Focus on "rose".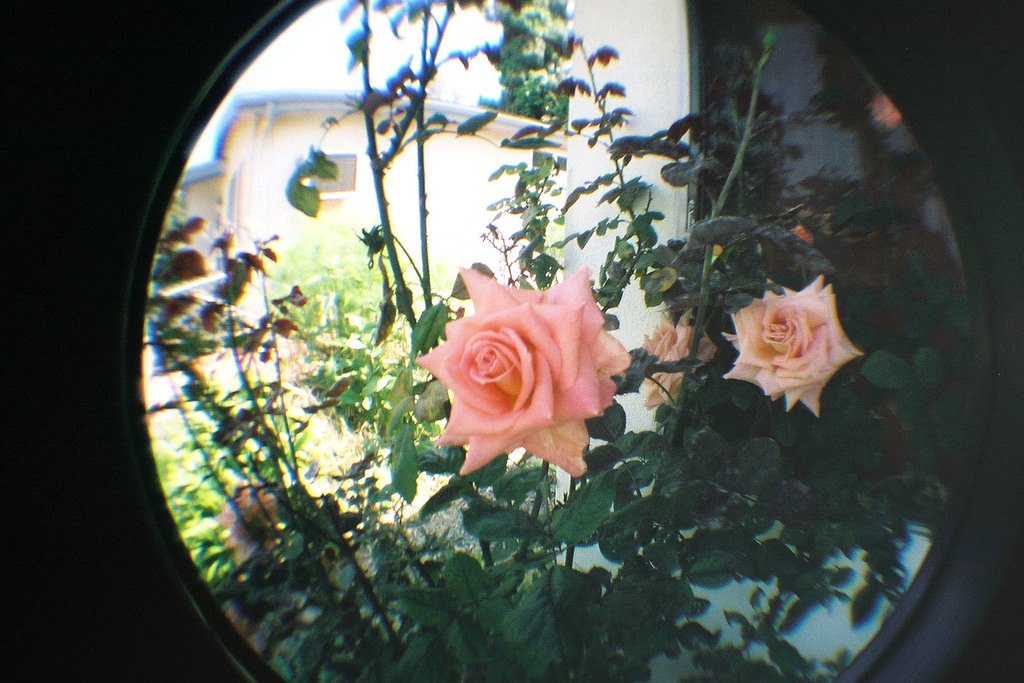
Focused at bbox=[214, 475, 280, 568].
